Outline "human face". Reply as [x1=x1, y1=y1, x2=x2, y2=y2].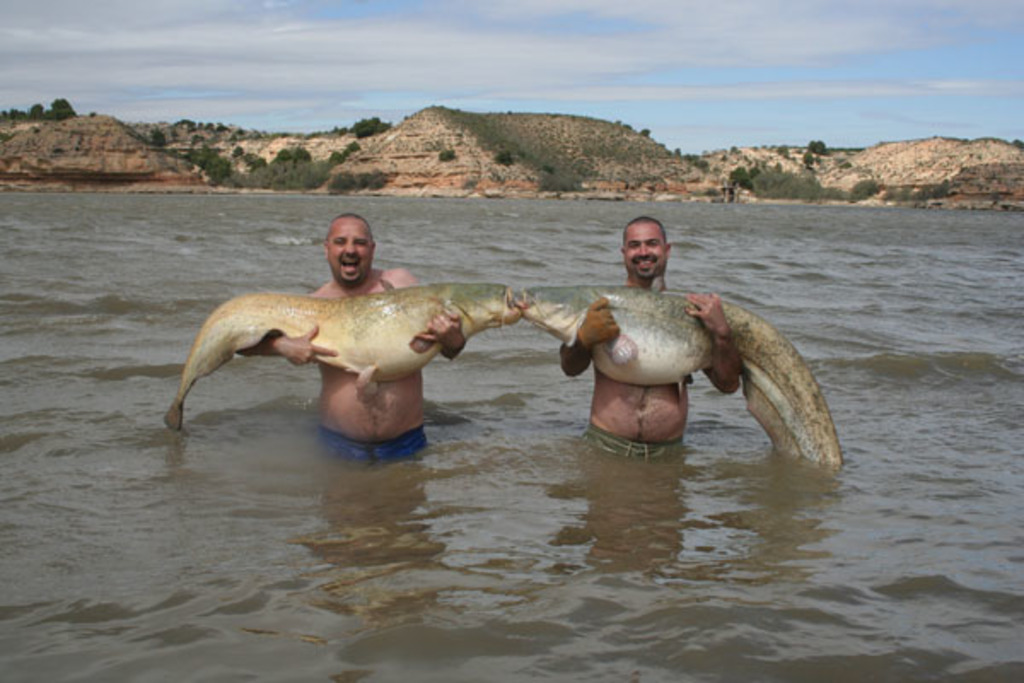
[x1=328, y1=224, x2=369, y2=285].
